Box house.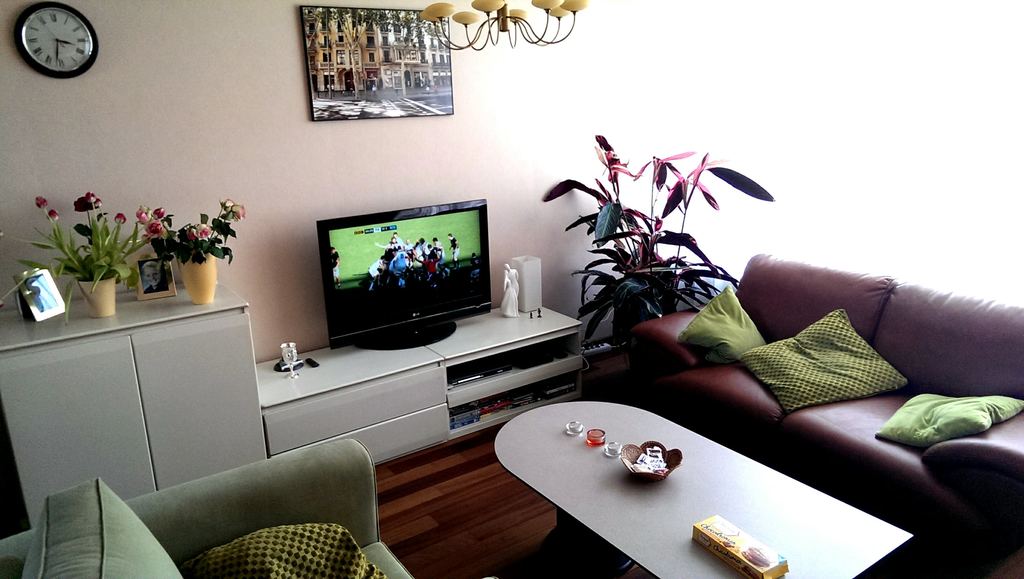
select_region(0, 0, 1023, 578).
